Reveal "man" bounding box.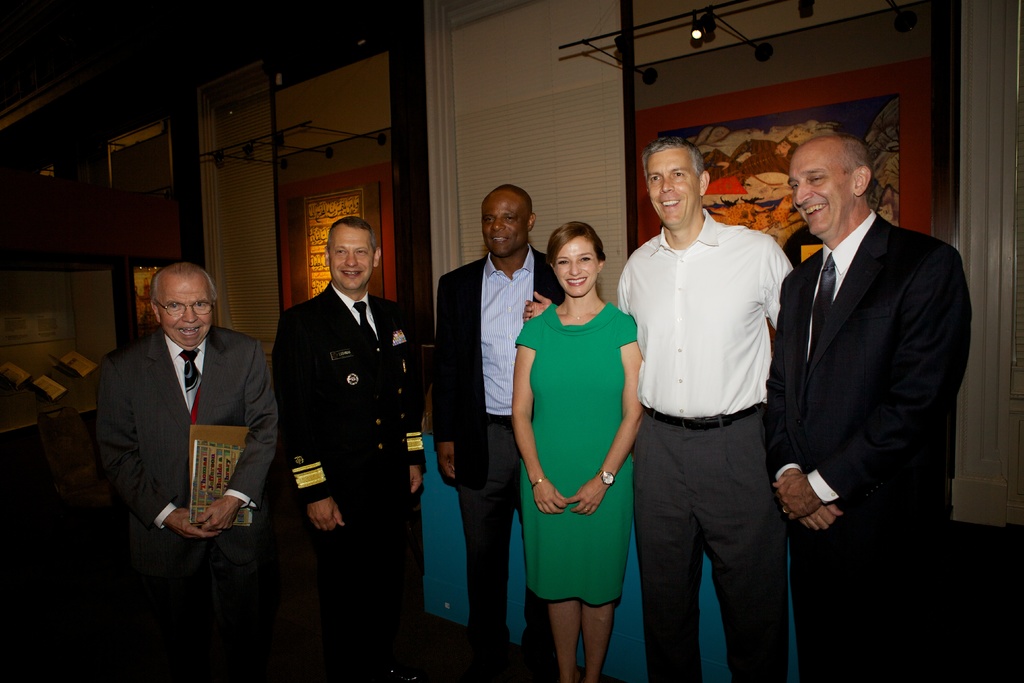
Revealed: (x1=271, y1=217, x2=425, y2=682).
